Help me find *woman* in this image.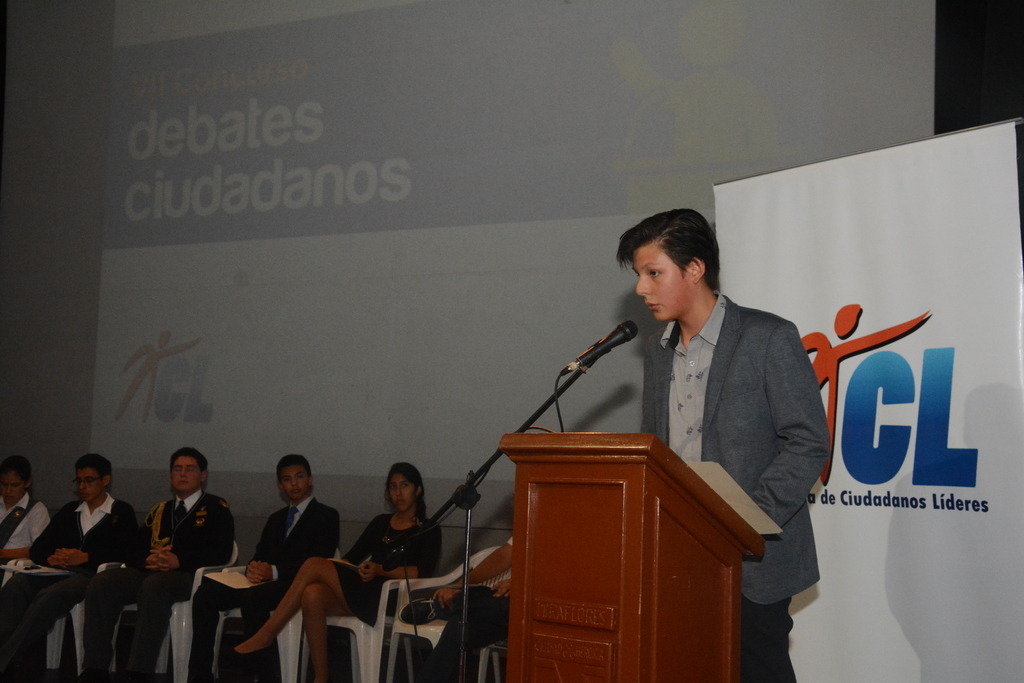
Found it: locate(225, 465, 441, 679).
